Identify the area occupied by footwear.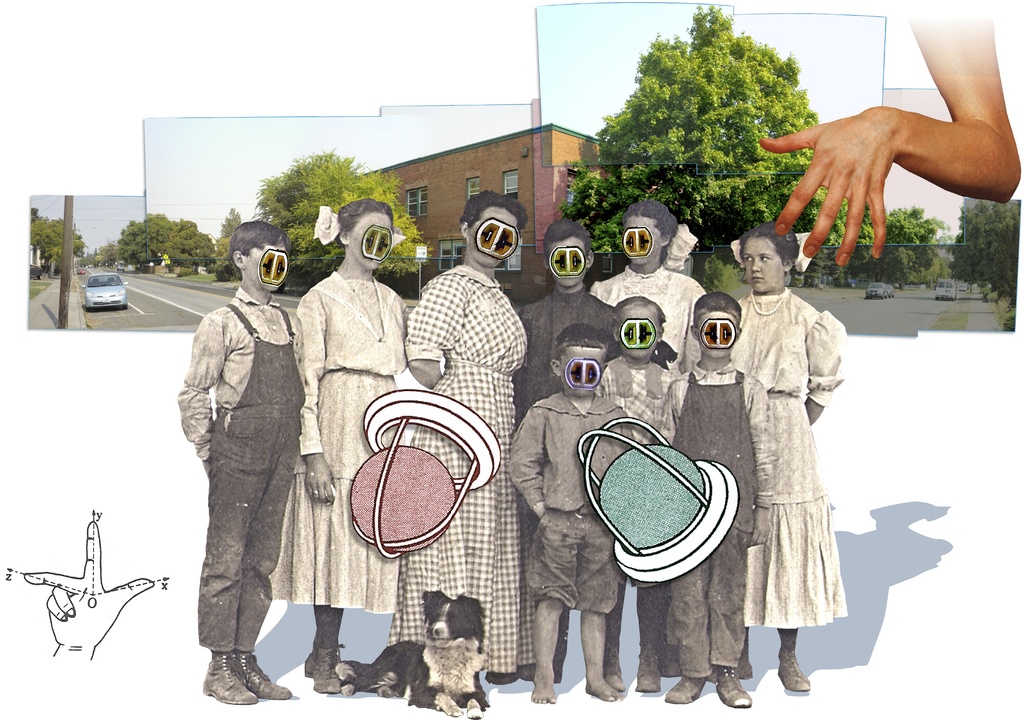
Area: {"x1": 714, "y1": 668, "x2": 750, "y2": 706}.
